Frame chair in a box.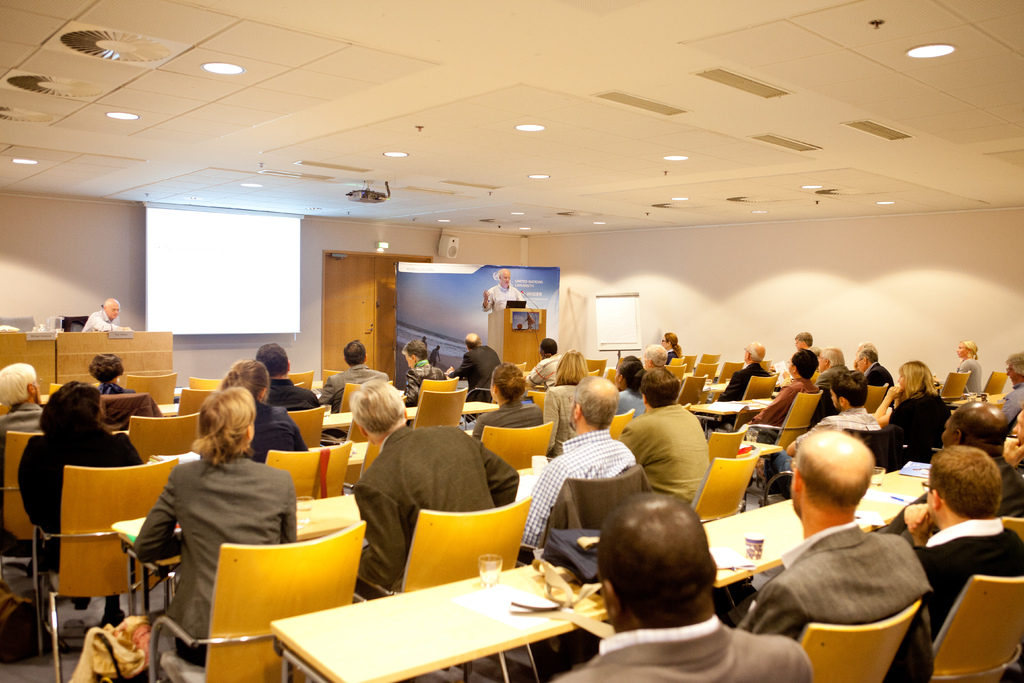
364,441,385,475.
